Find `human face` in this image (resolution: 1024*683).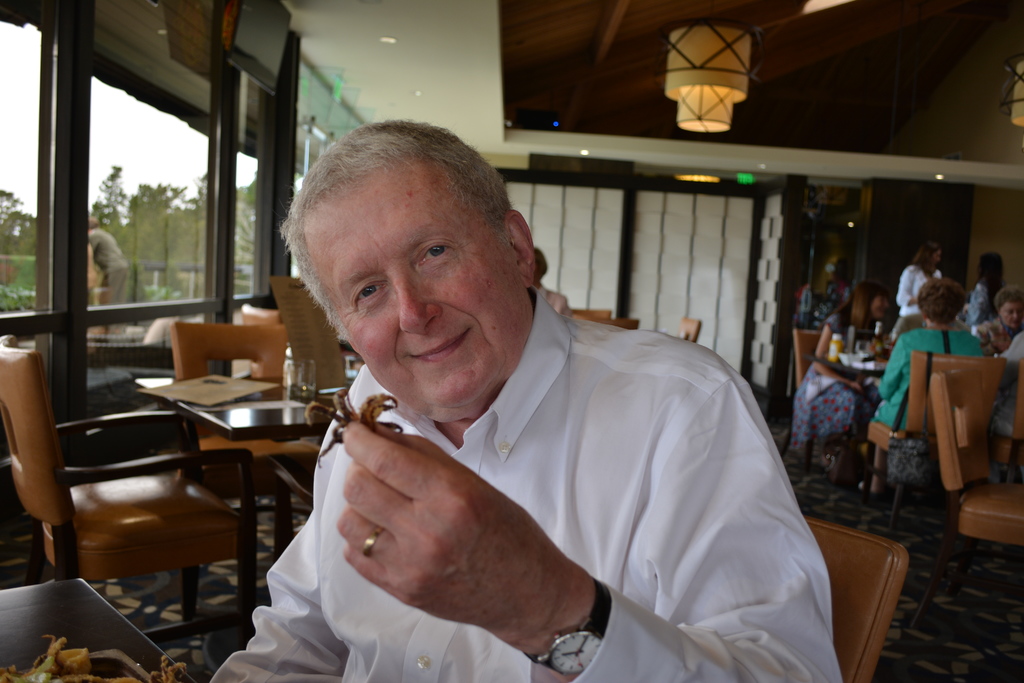
(x1=1004, y1=303, x2=1019, y2=325).
